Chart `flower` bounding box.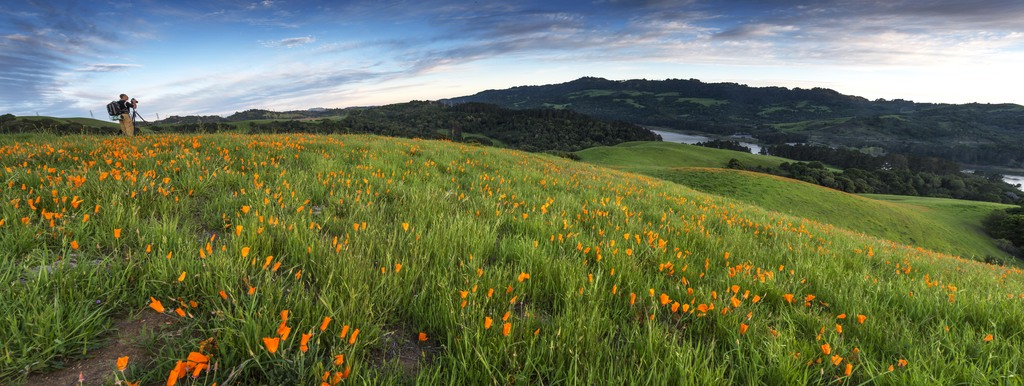
Charted: 820,344,831,353.
